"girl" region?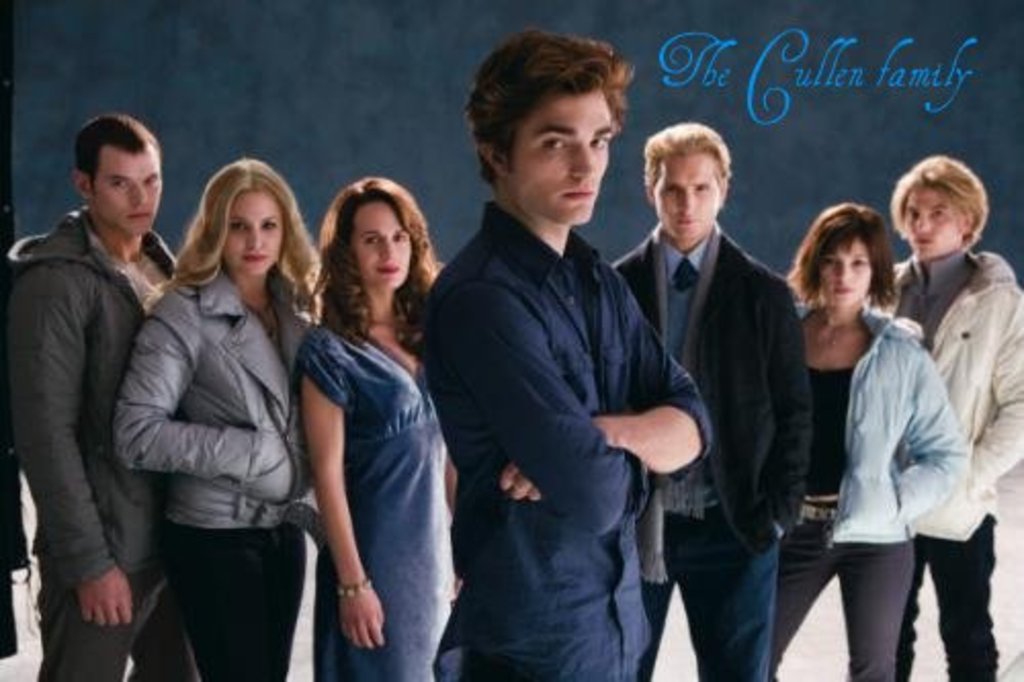
<region>299, 176, 483, 680</region>
